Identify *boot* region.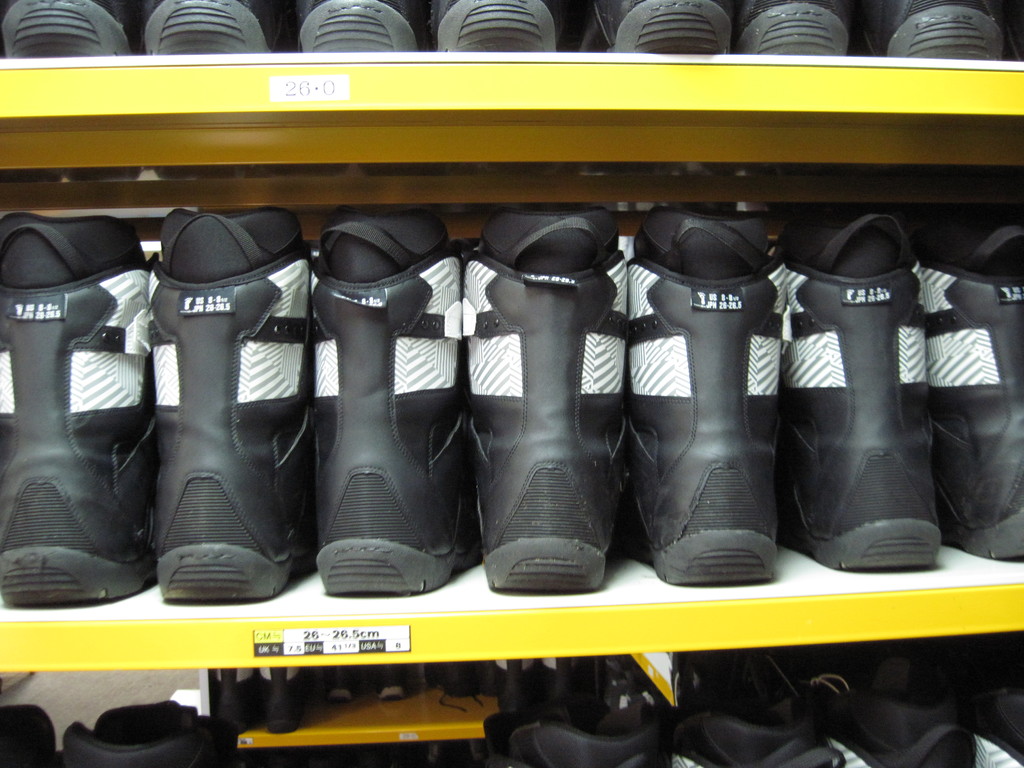
Region: {"left": 144, "top": 206, "right": 317, "bottom": 612}.
